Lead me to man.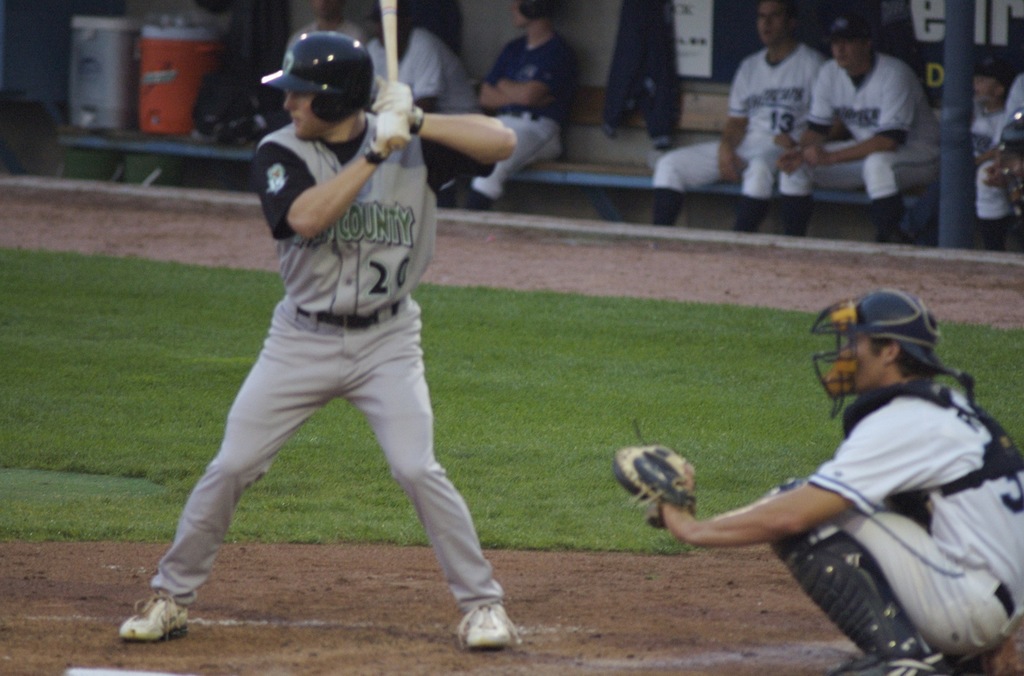
Lead to Rect(118, 28, 522, 659).
